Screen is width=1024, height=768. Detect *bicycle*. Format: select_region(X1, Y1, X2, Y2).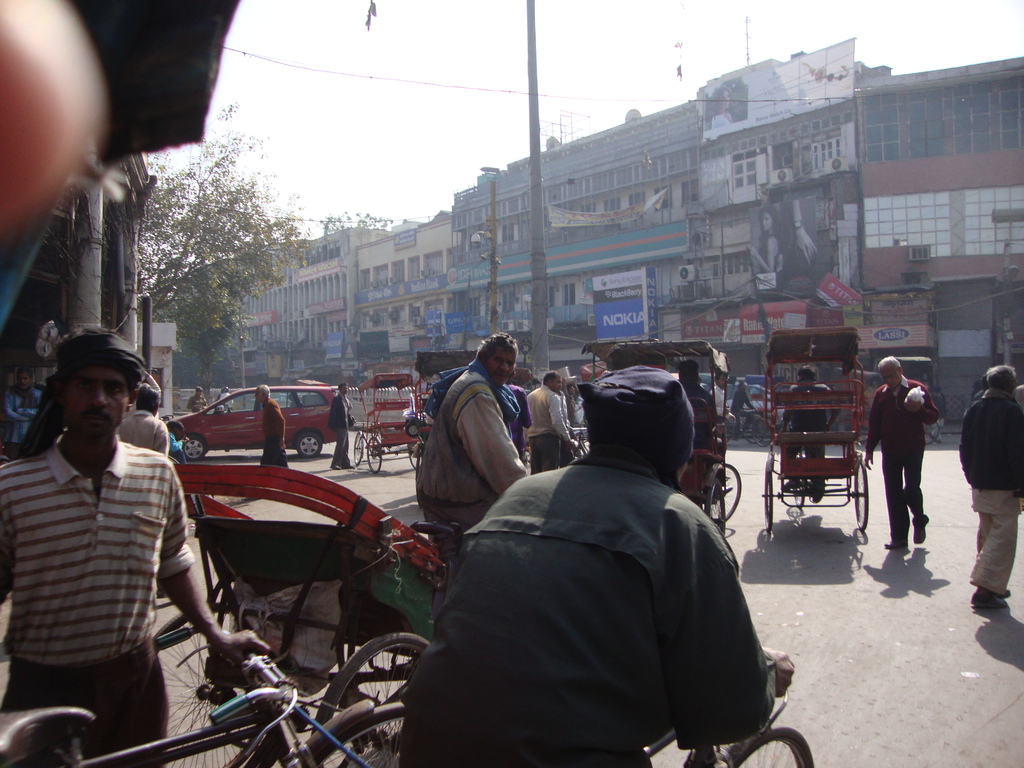
select_region(820, 414, 858, 447).
